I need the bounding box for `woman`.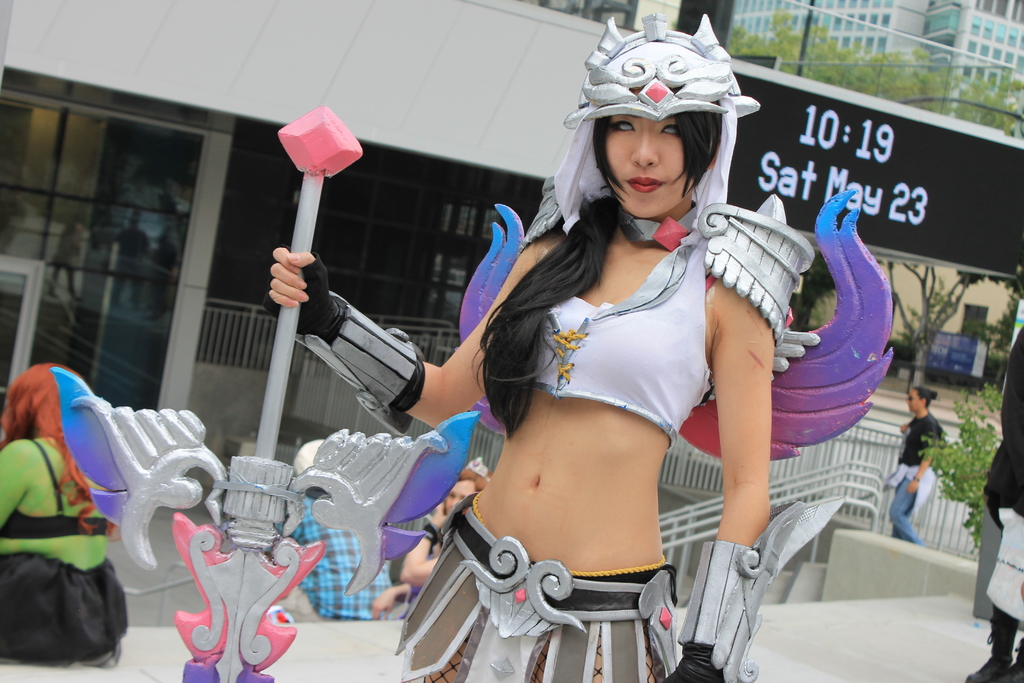
Here it is: box=[887, 381, 940, 543].
